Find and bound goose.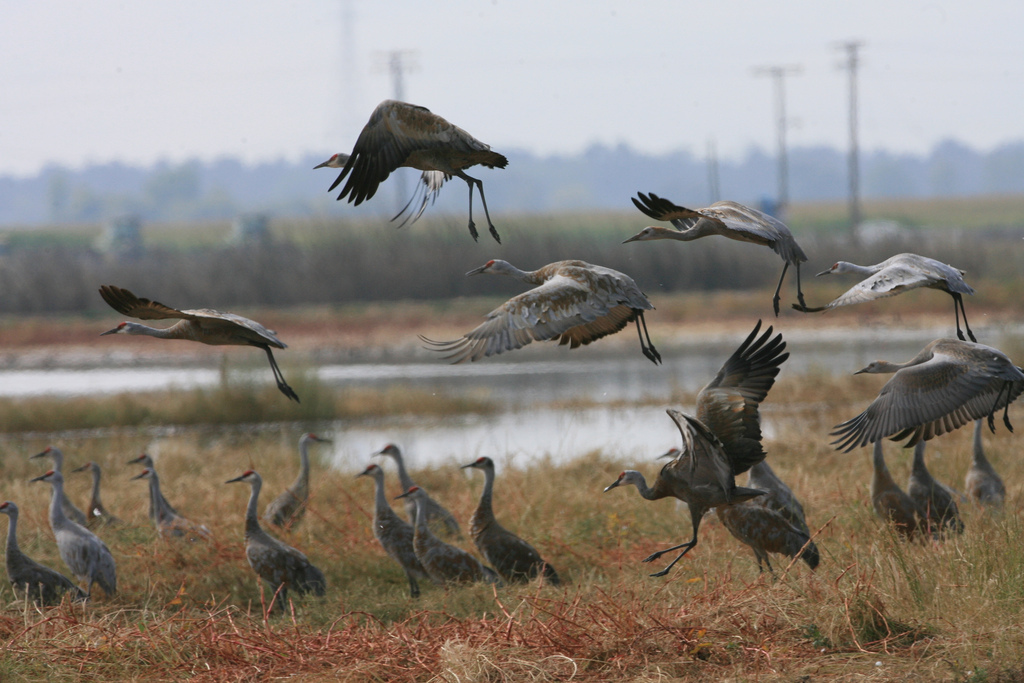
Bound: [x1=360, y1=467, x2=419, y2=590].
